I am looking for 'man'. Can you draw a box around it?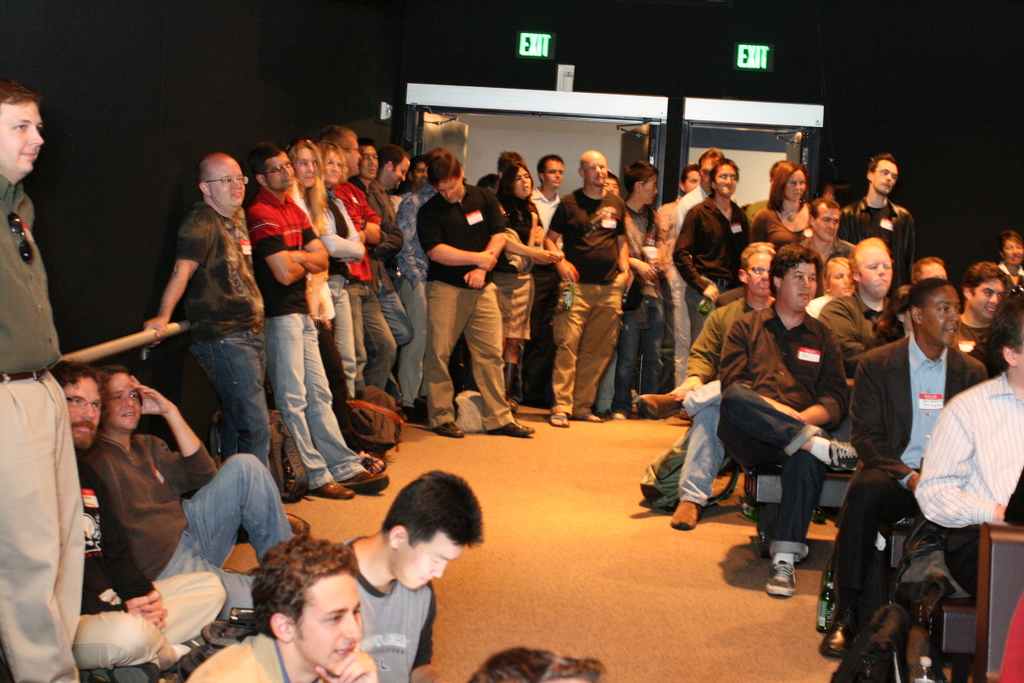
Sure, the bounding box is 842, 149, 918, 273.
